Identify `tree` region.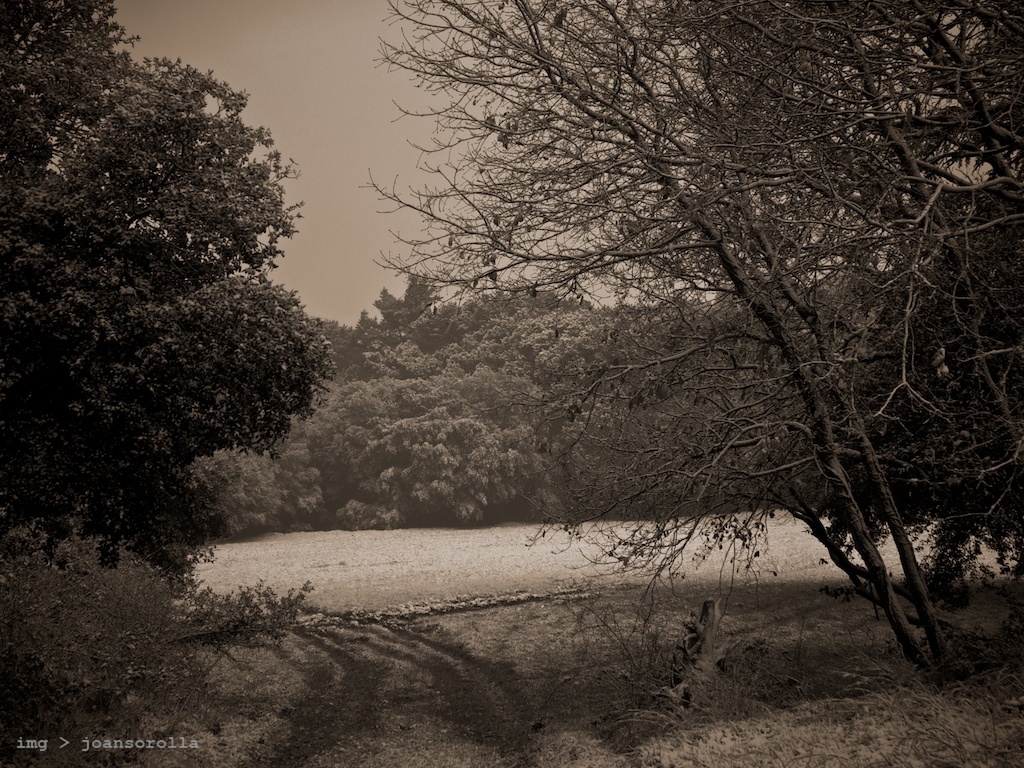
Region: {"x1": 417, "y1": 264, "x2": 563, "y2": 353}.
